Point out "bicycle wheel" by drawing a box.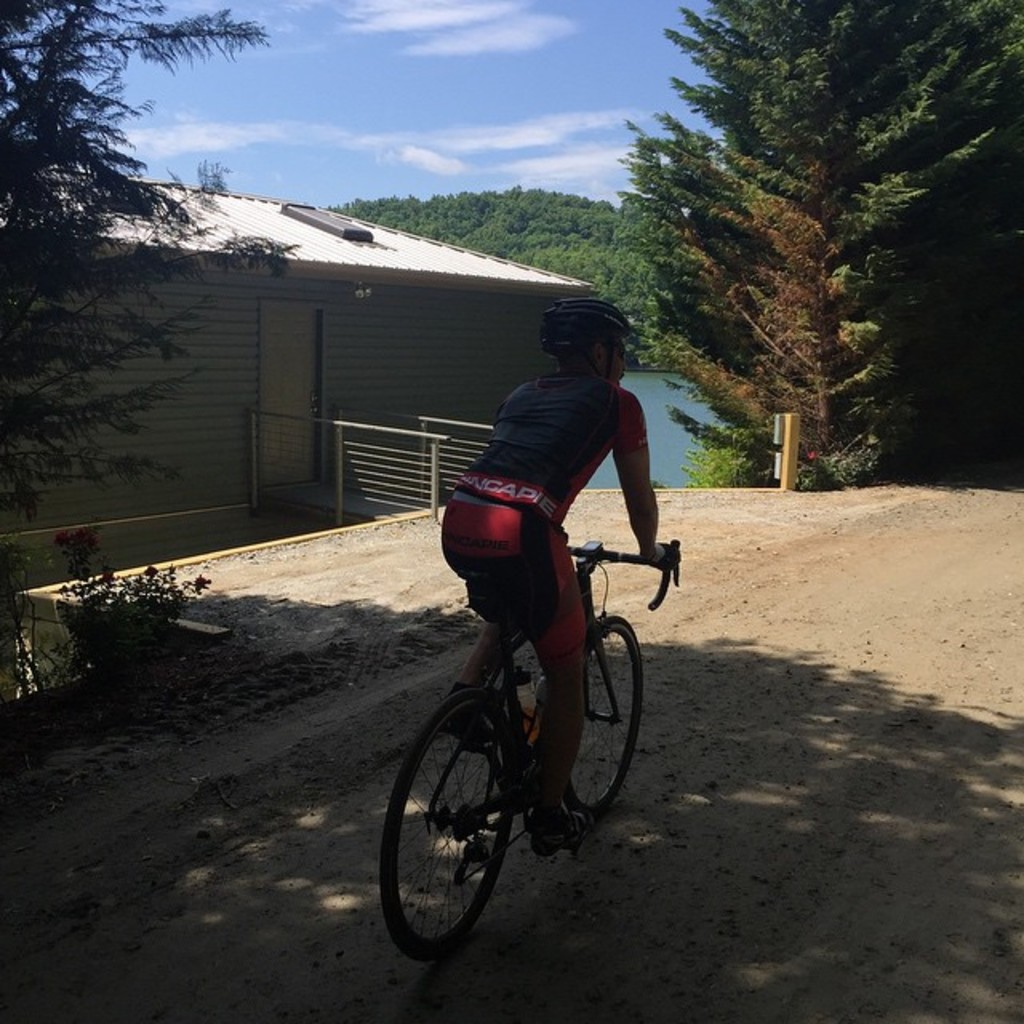
bbox=(566, 621, 643, 819).
